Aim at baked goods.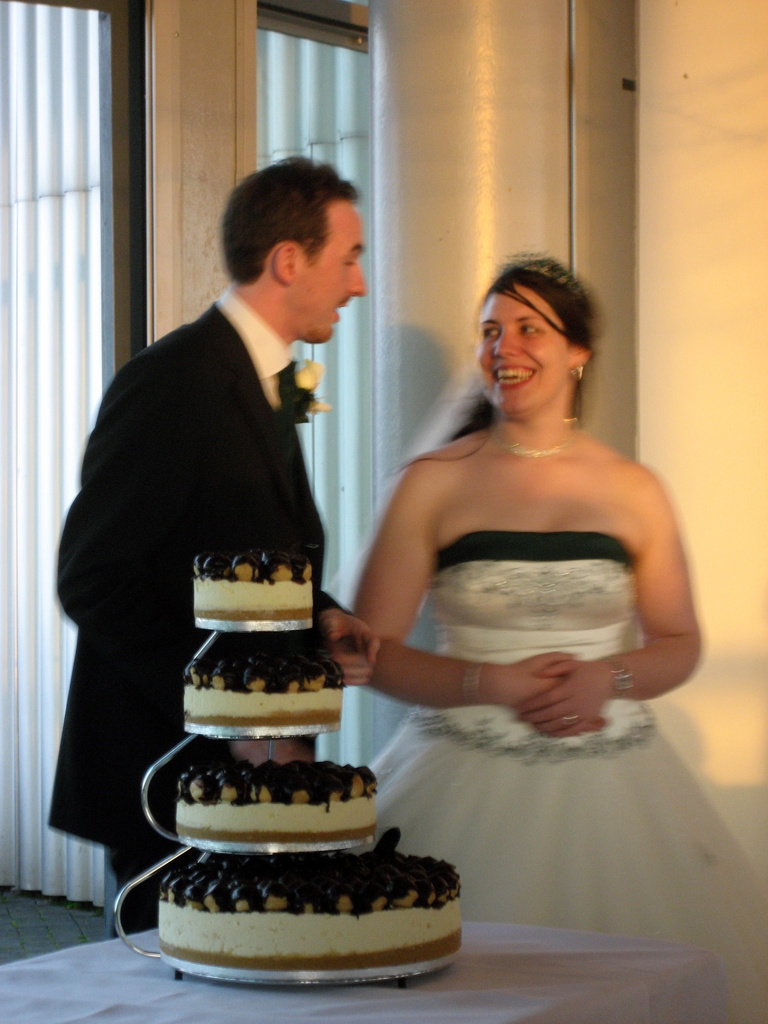
Aimed at box(184, 639, 346, 736).
